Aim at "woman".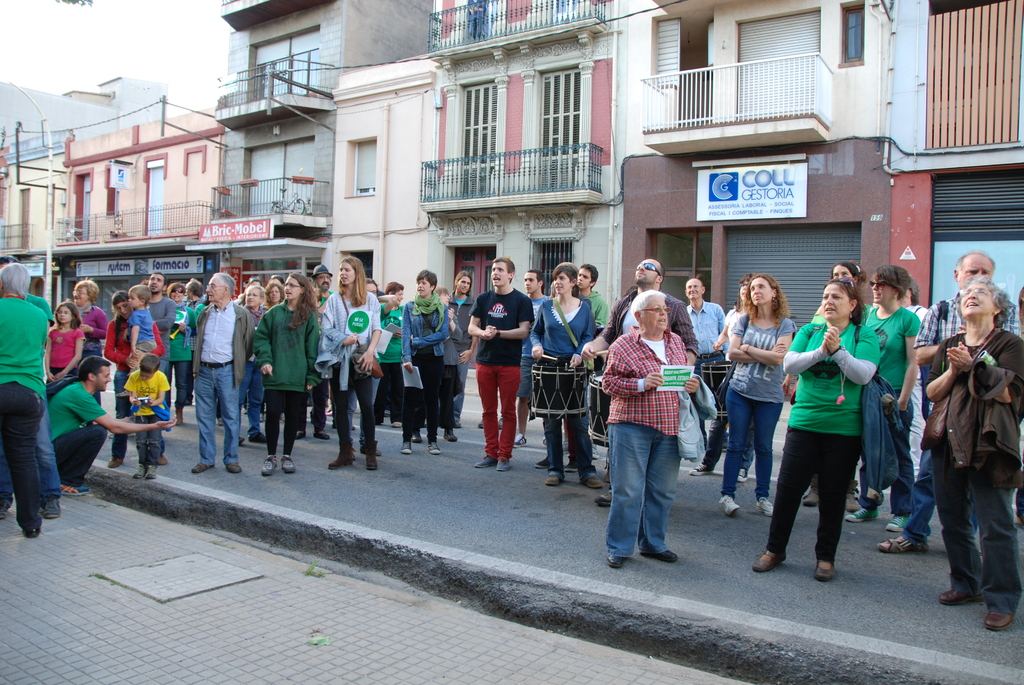
Aimed at [left=716, top=271, right=797, bottom=521].
